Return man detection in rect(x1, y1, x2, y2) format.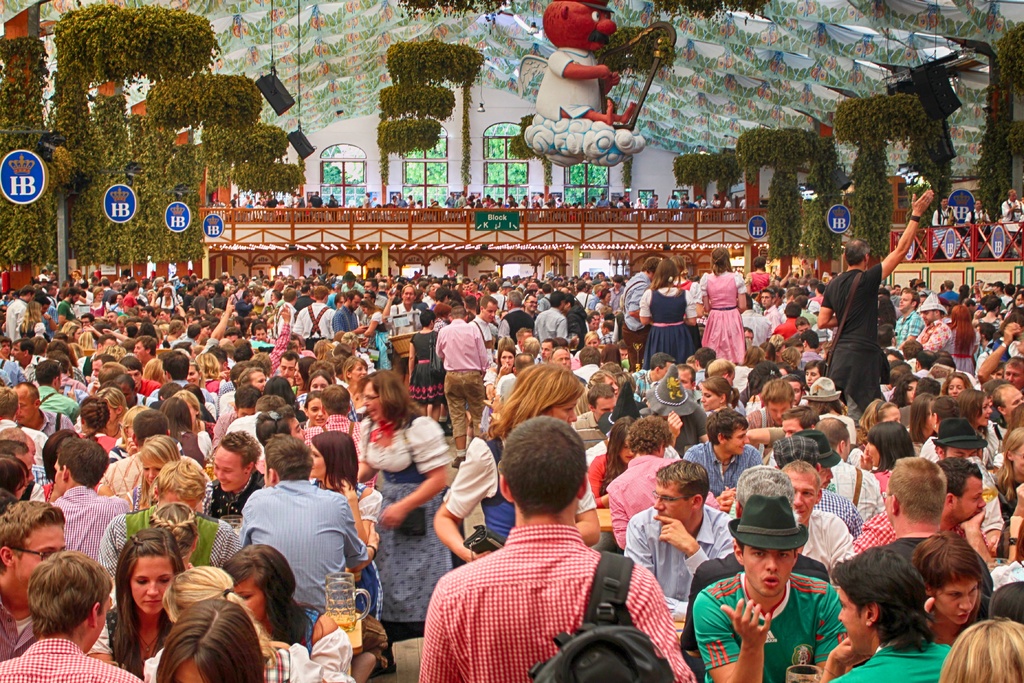
rect(212, 432, 280, 552).
